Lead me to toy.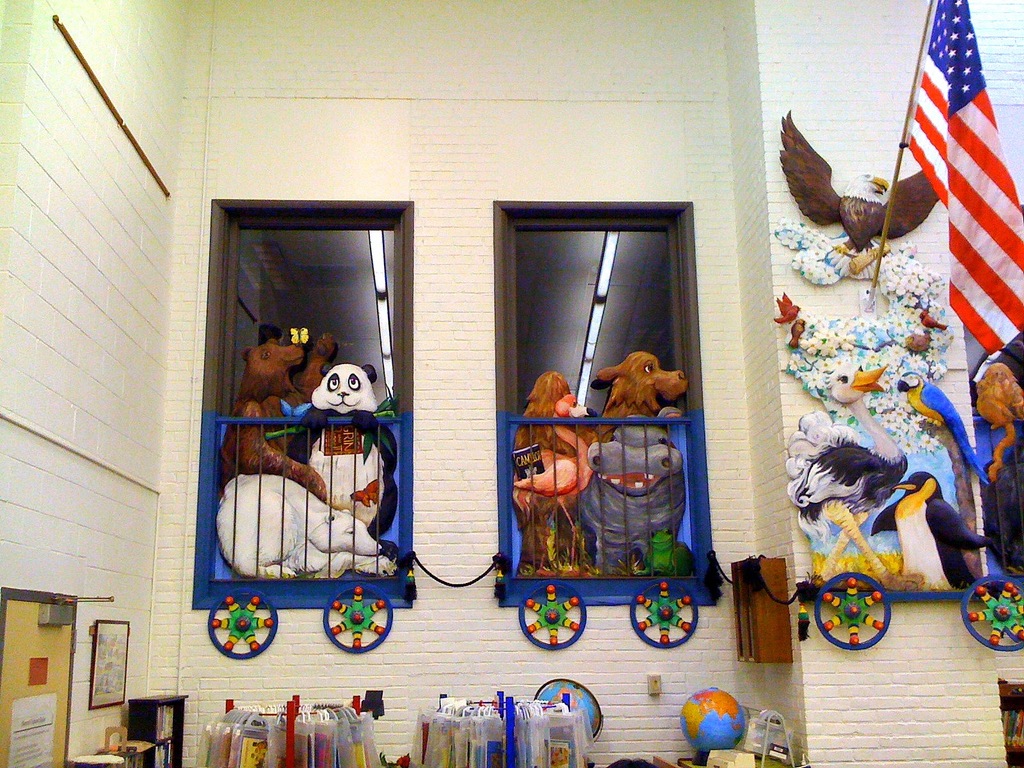
Lead to BBox(212, 324, 351, 512).
